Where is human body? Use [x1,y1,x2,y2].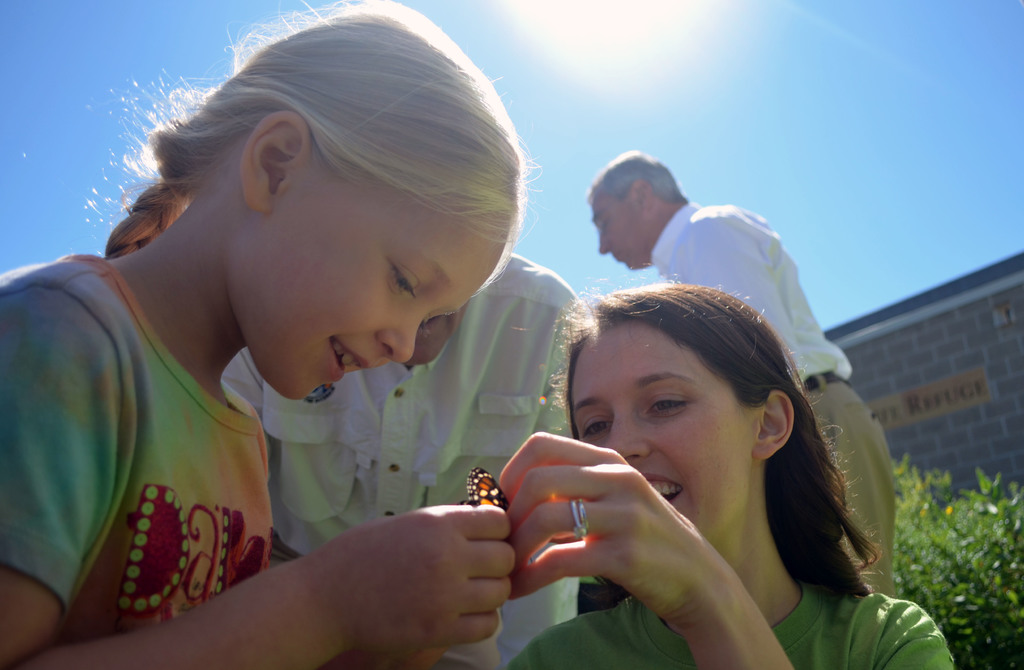
[0,0,518,669].
